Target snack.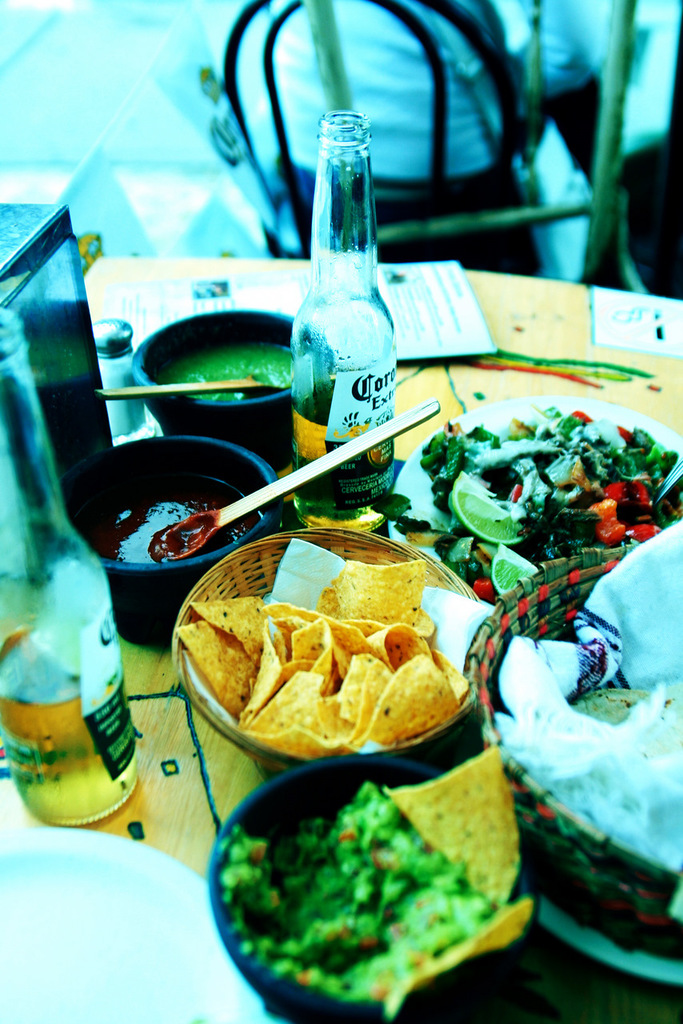
Target region: l=169, t=552, r=473, b=742.
